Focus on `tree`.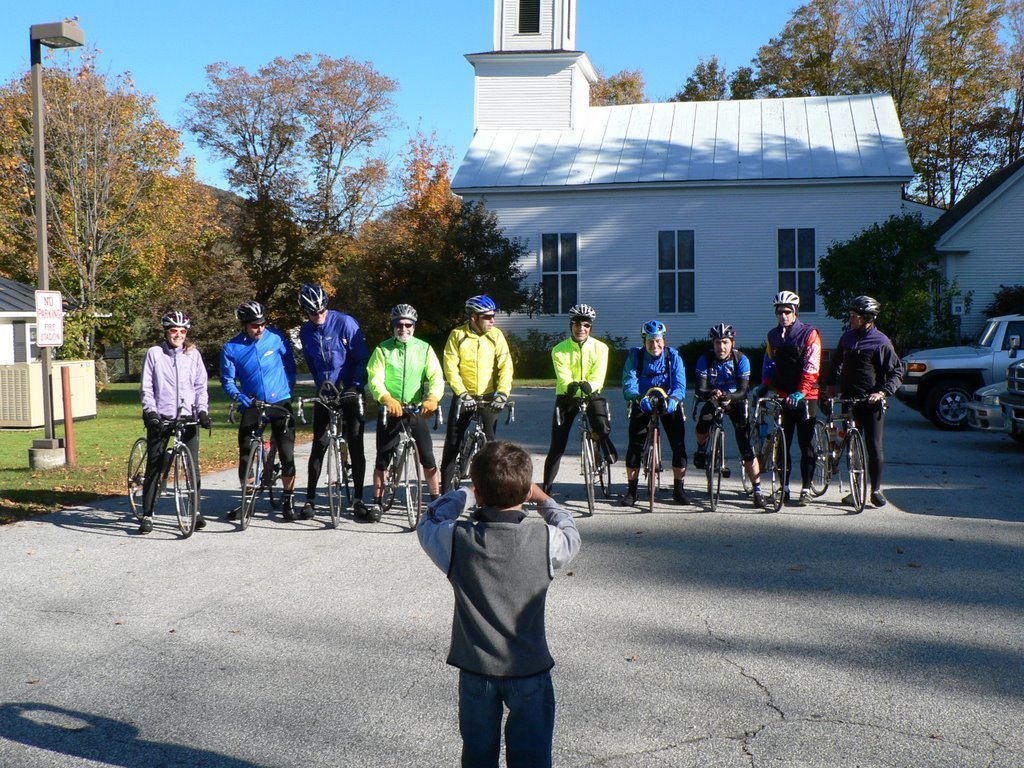
Focused at pyautogui.locateOnScreen(191, 47, 398, 346).
